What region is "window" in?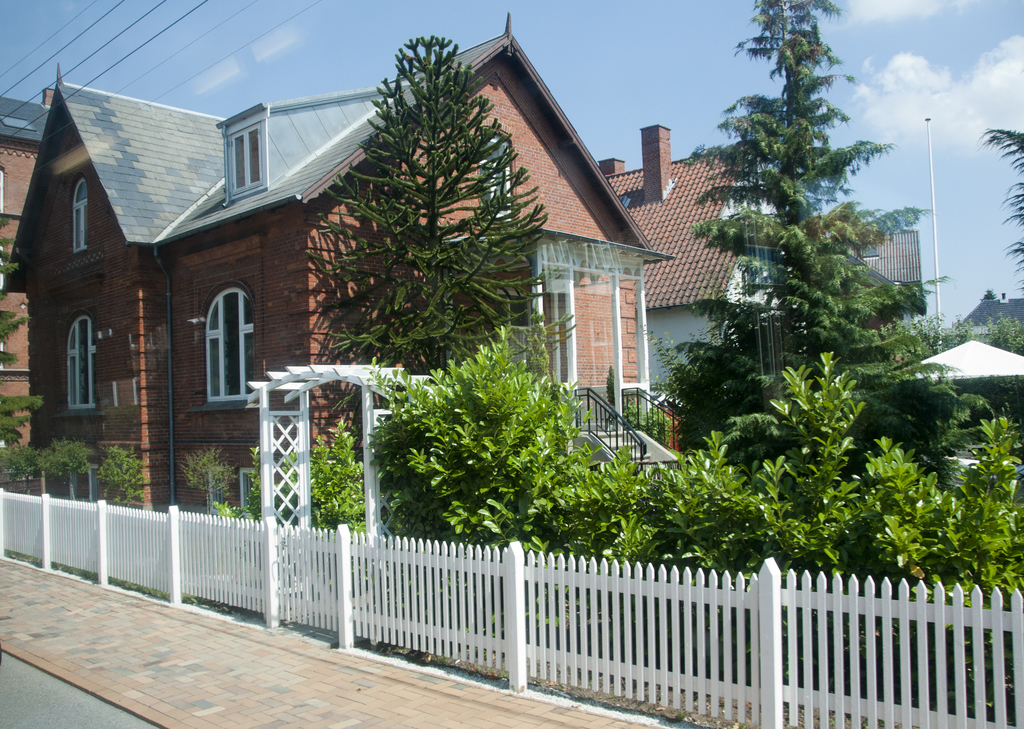
(left=64, top=317, right=108, bottom=411).
